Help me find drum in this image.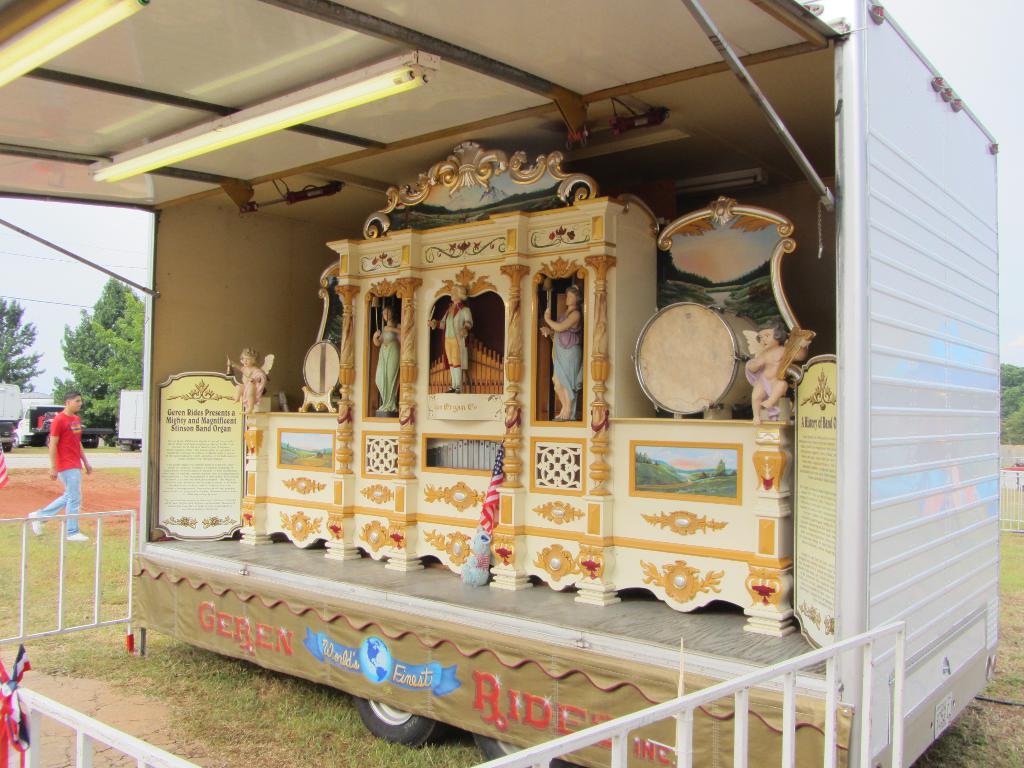
Found it: 301/339/342/397.
